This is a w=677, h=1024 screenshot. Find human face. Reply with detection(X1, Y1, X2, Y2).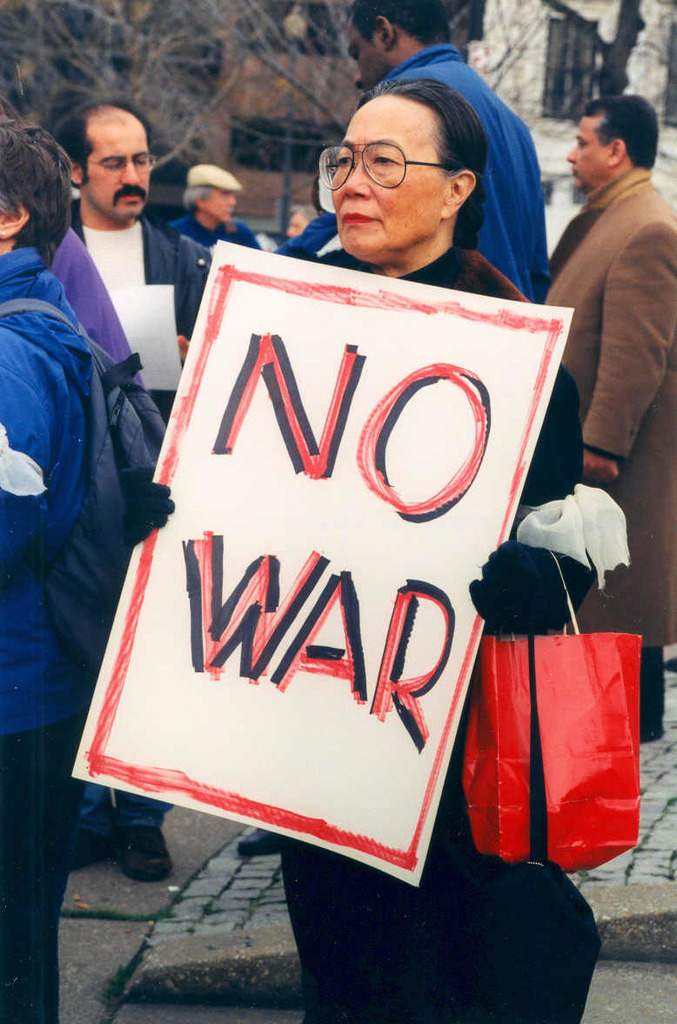
detection(567, 118, 615, 189).
